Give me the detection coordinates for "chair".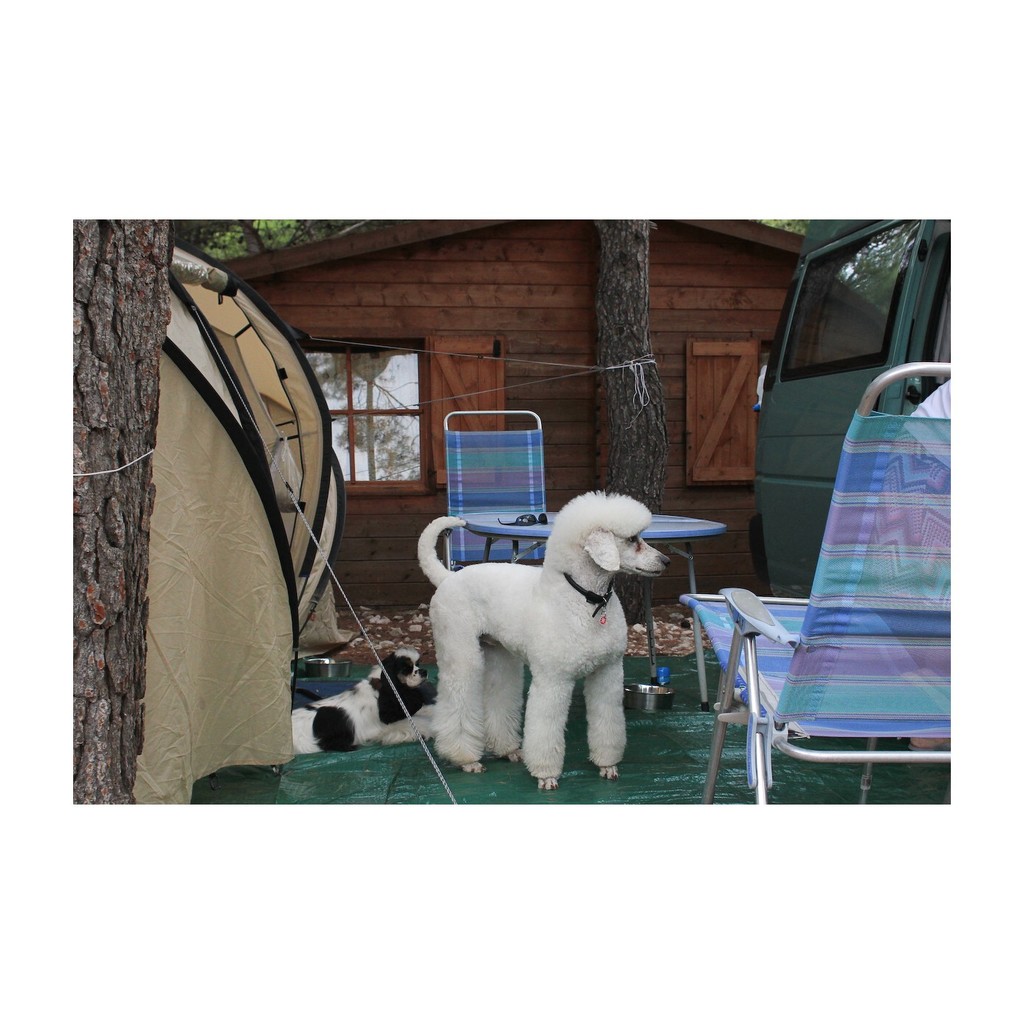
742,390,960,831.
